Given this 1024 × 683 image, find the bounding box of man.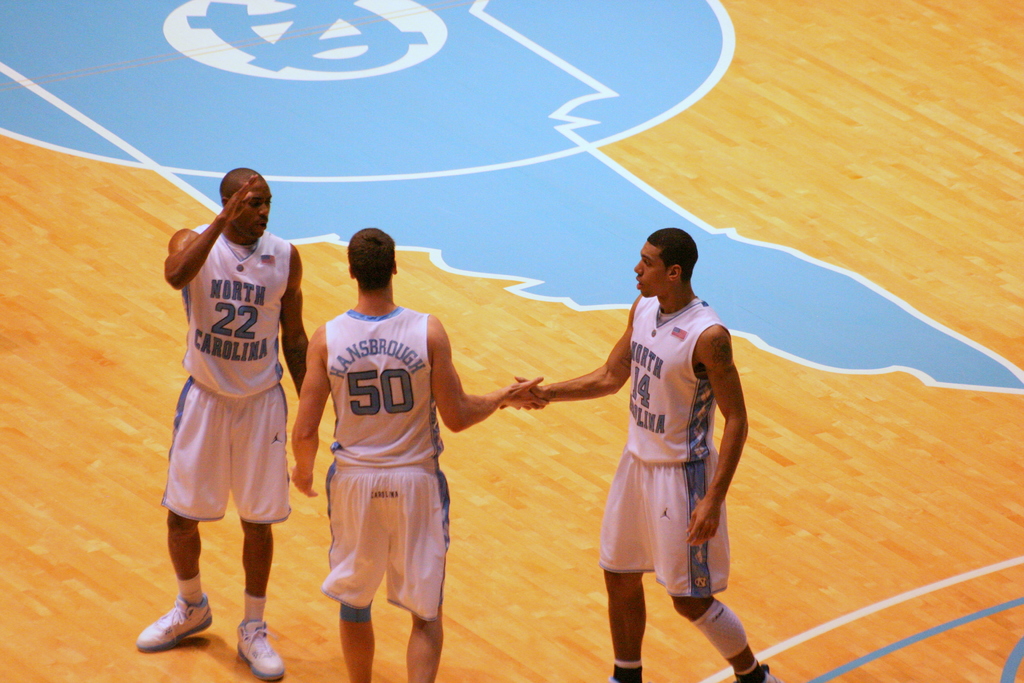
[293, 238, 508, 682].
